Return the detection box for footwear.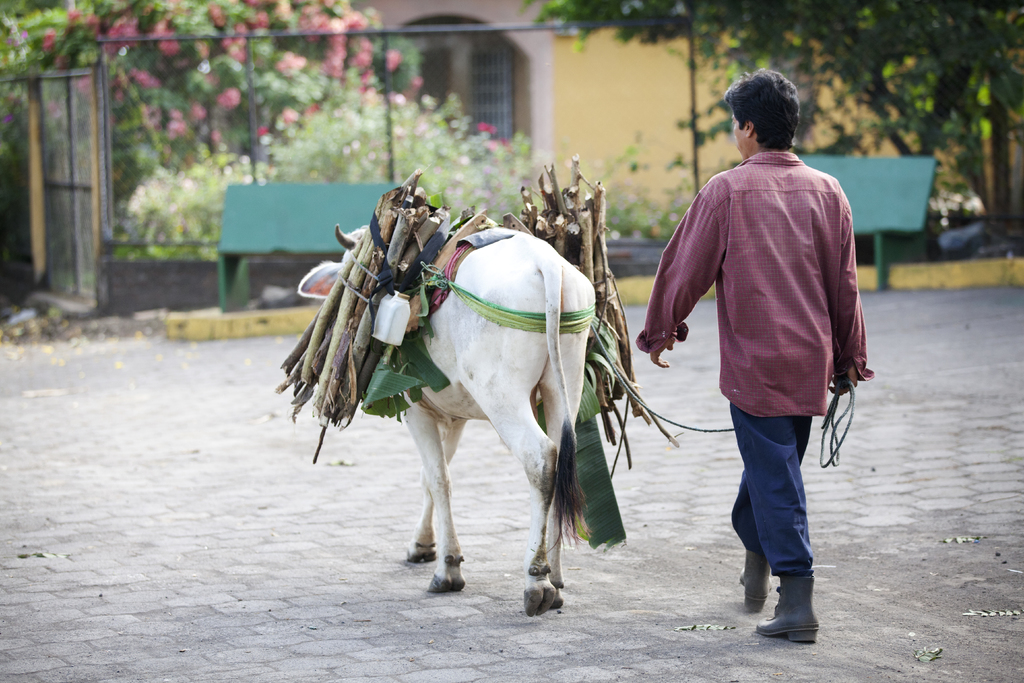
(756, 567, 817, 643).
